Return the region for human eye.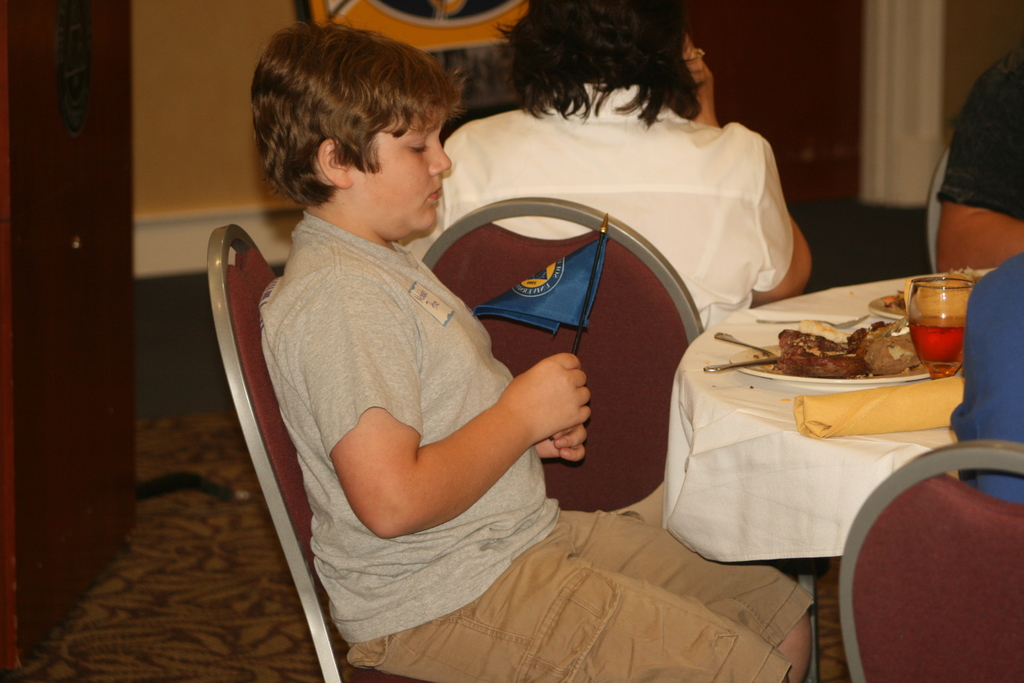
bbox(402, 131, 431, 154).
